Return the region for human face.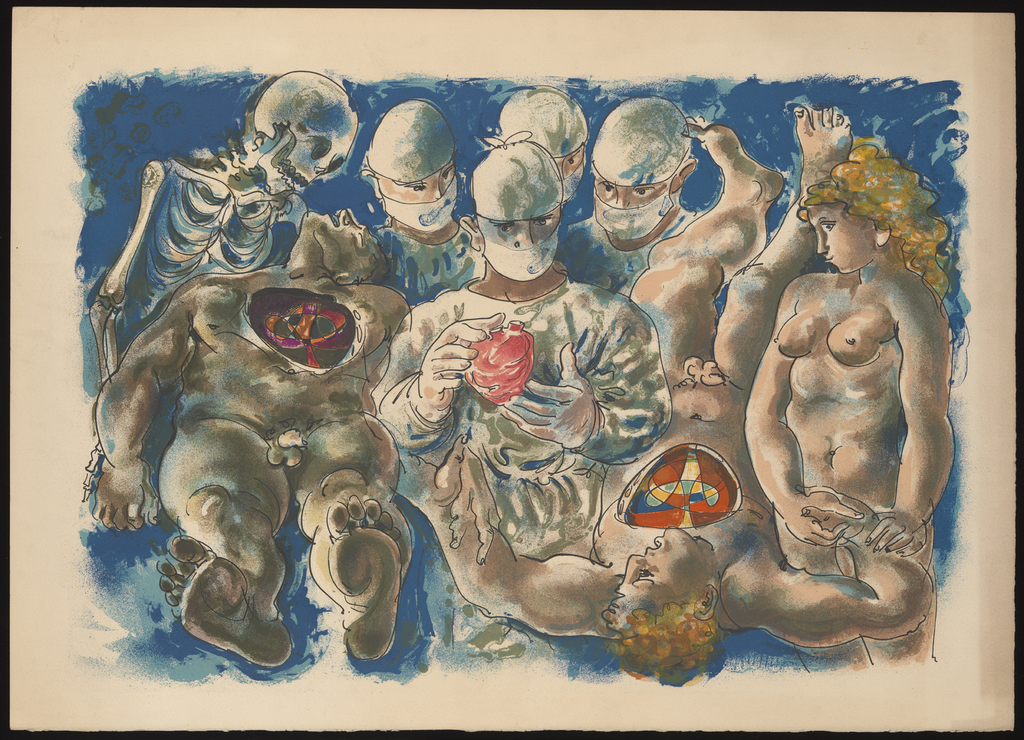
304,205,378,259.
